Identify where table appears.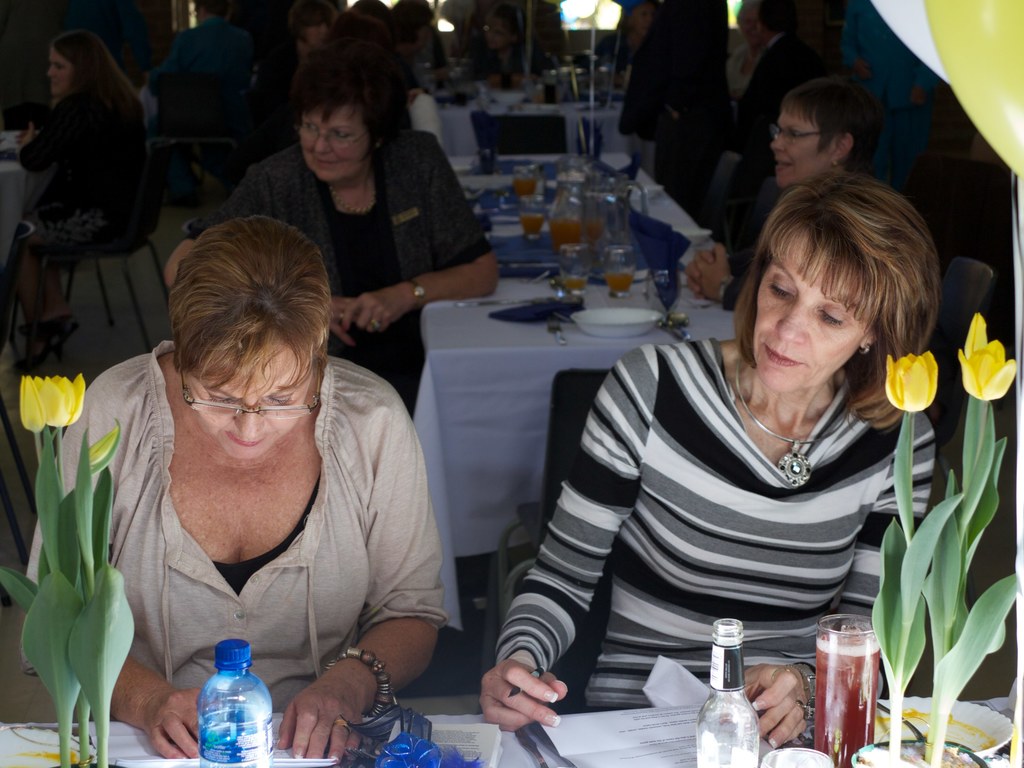
Appears at x1=431 y1=77 x2=634 y2=172.
